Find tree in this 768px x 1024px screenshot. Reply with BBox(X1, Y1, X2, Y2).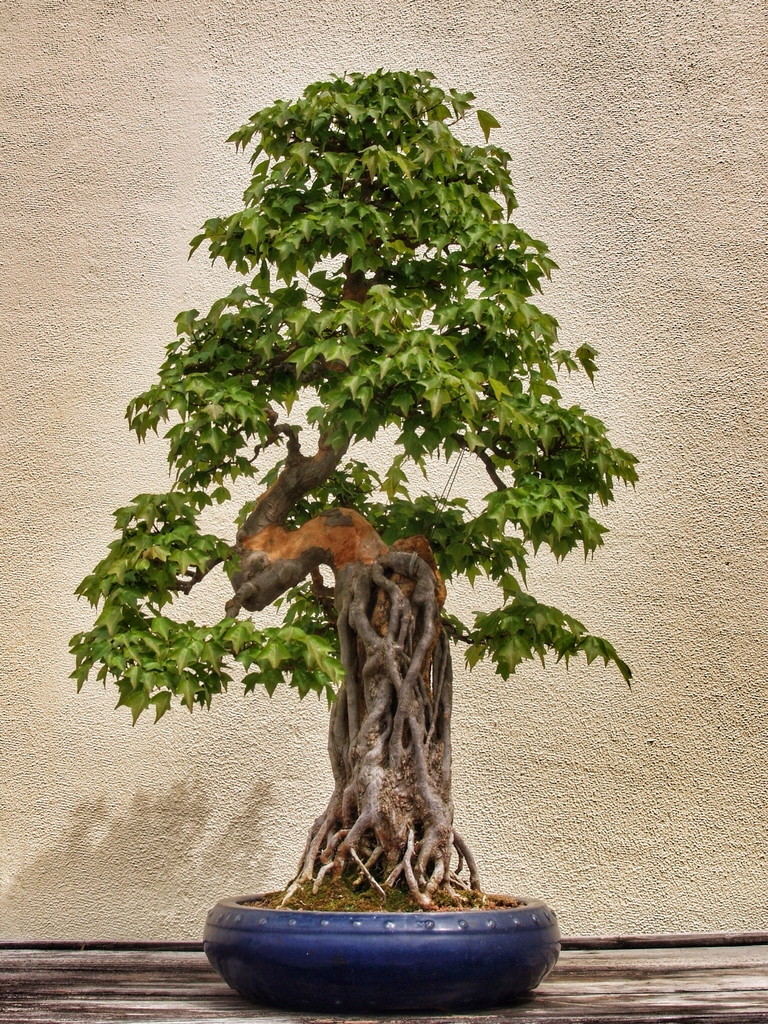
BBox(30, 60, 709, 857).
